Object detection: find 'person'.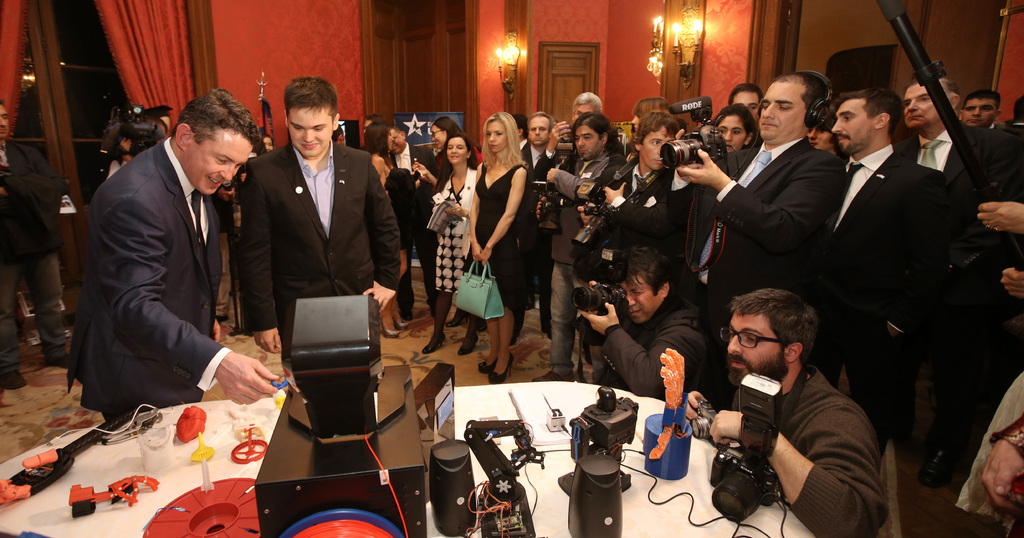
select_region(544, 89, 600, 236).
